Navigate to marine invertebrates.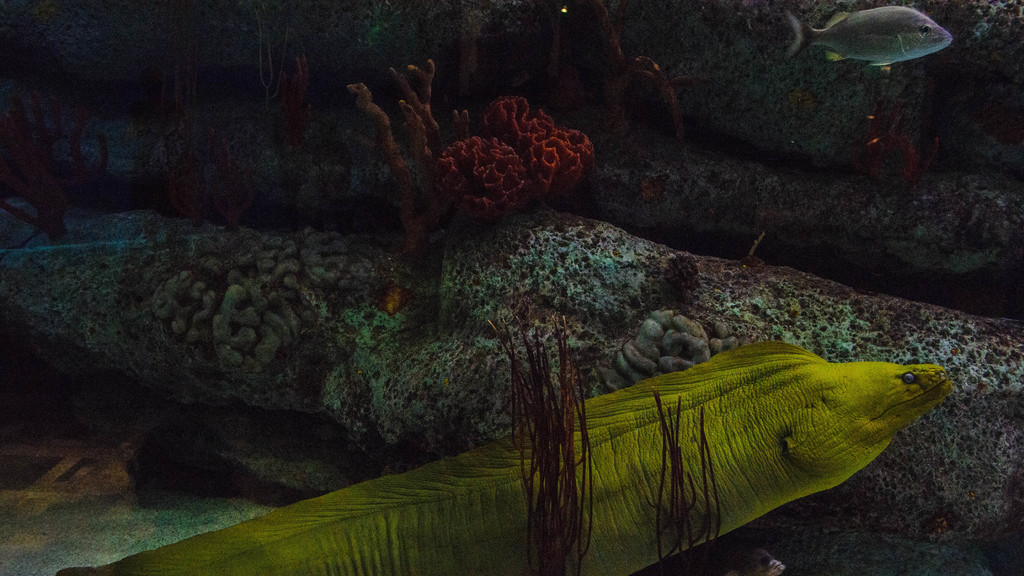
Navigation target: 341/30/492/348.
